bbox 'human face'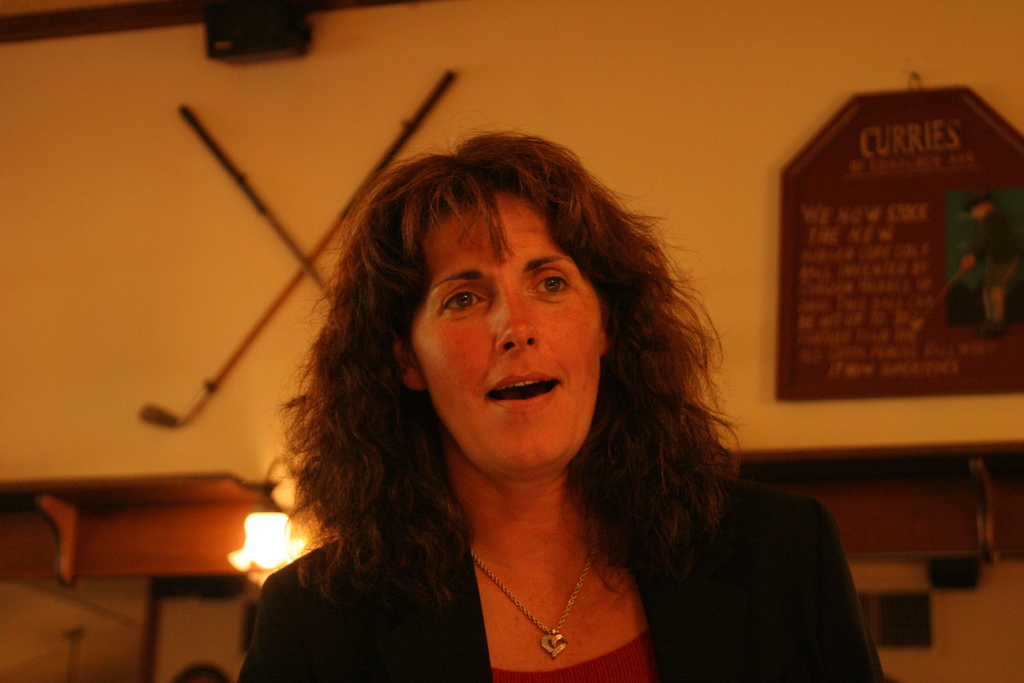
pyautogui.locateOnScreen(409, 192, 607, 474)
